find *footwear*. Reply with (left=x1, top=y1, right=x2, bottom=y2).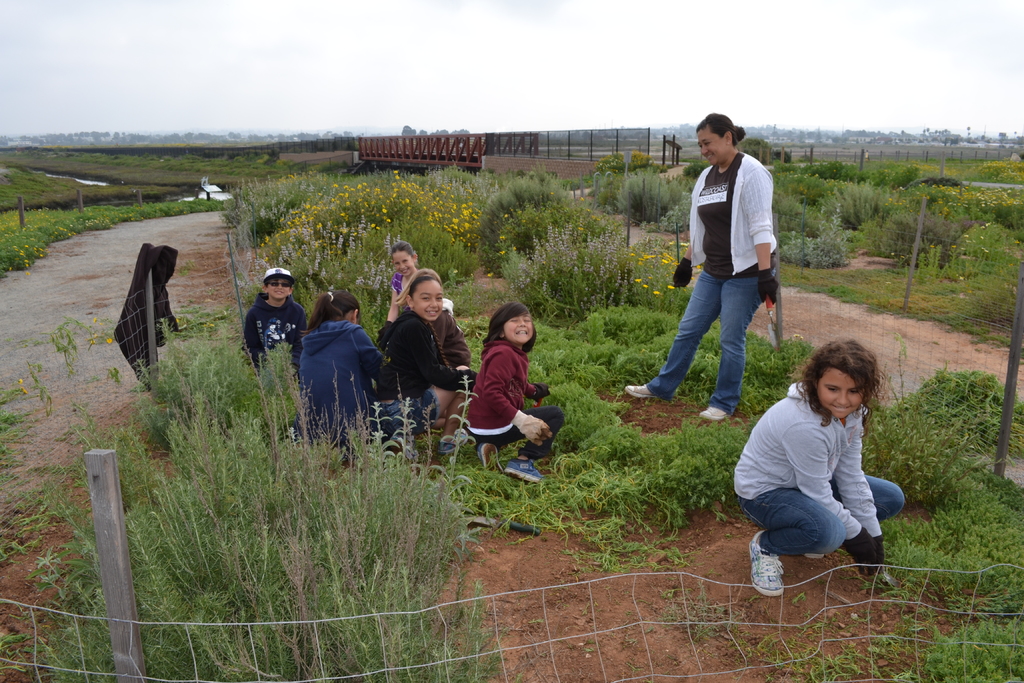
(left=444, top=436, right=461, bottom=452).
